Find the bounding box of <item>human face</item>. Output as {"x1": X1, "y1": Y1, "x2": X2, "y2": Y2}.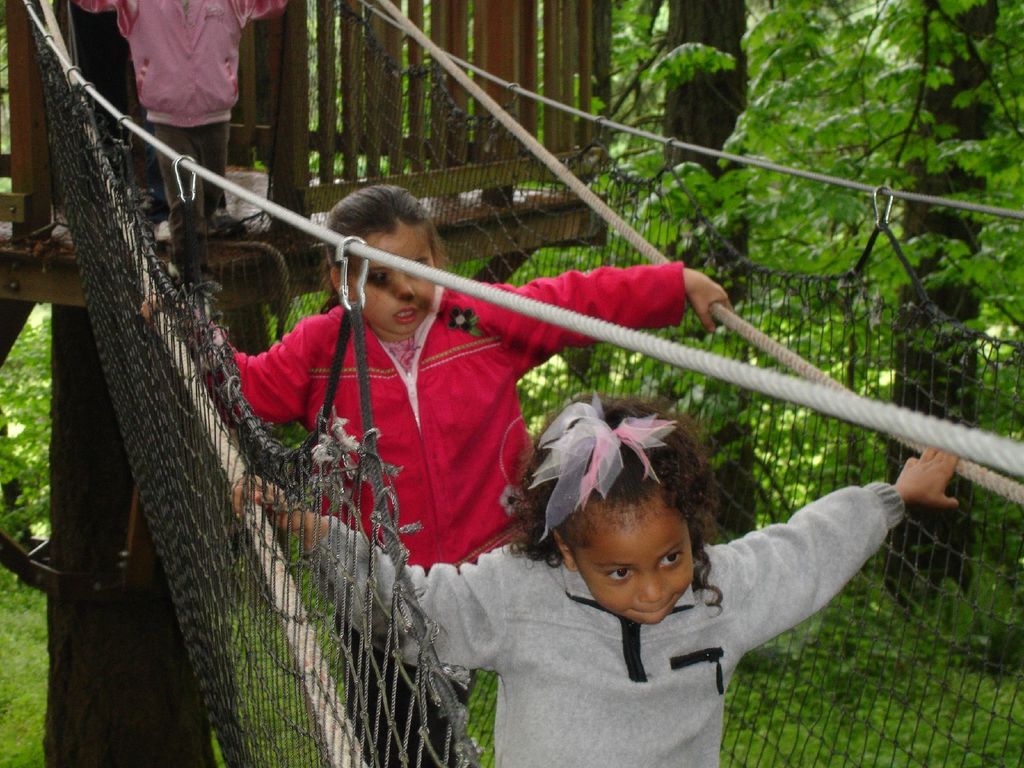
{"x1": 353, "y1": 230, "x2": 436, "y2": 336}.
